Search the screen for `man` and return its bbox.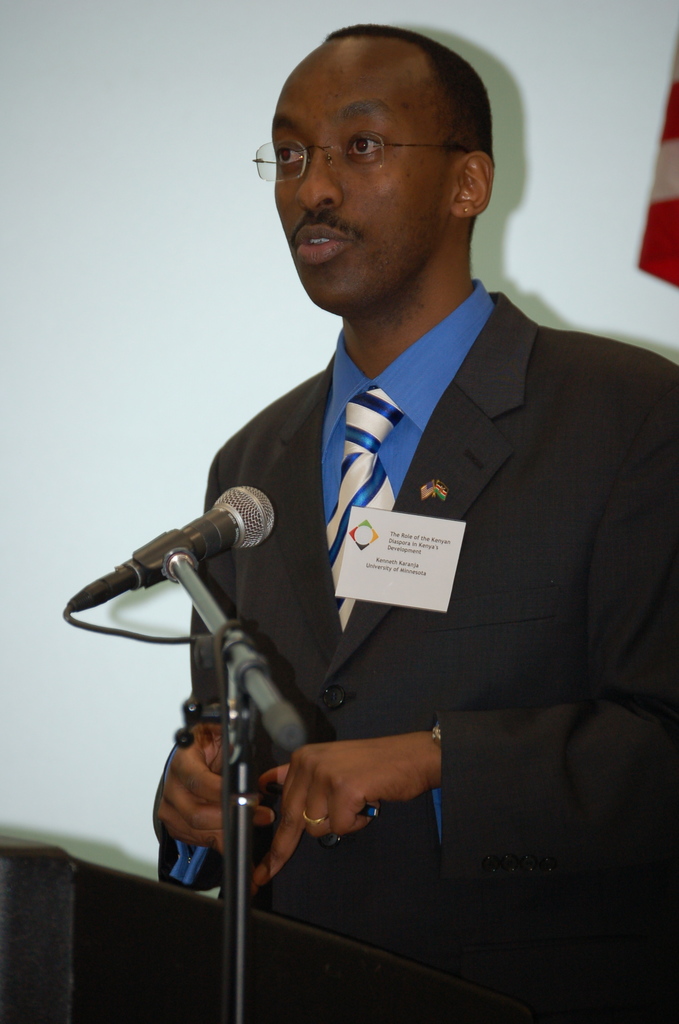
Found: {"x1": 96, "y1": 28, "x2": 642, "y2": 962}.
